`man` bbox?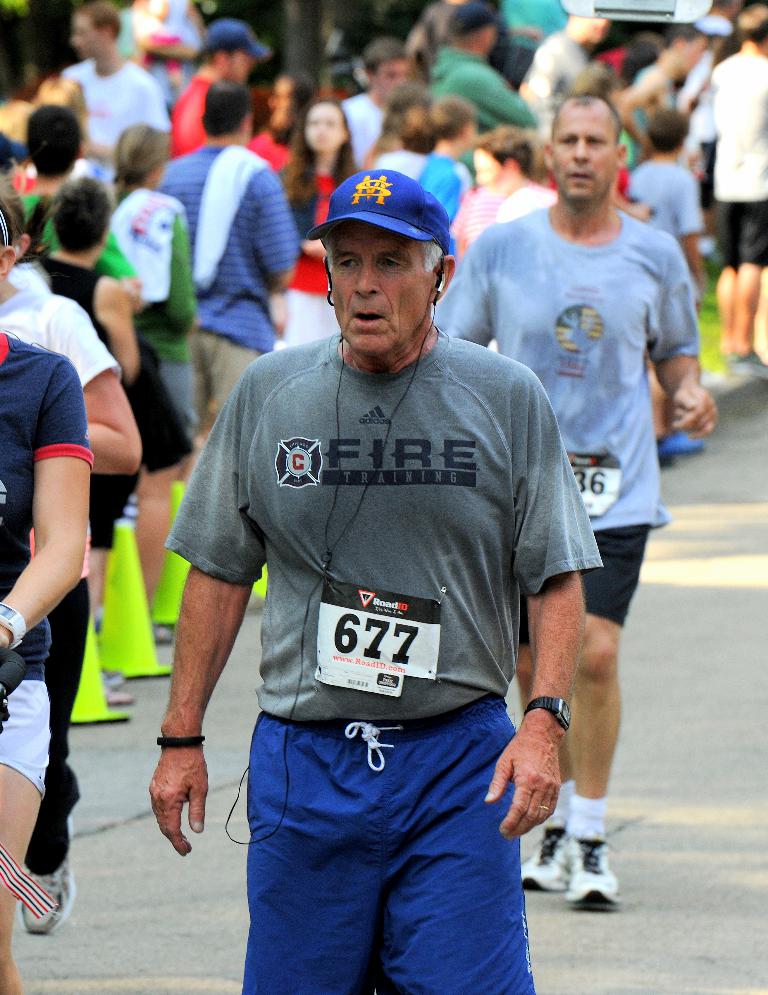
[156, 76, 309, 479]
